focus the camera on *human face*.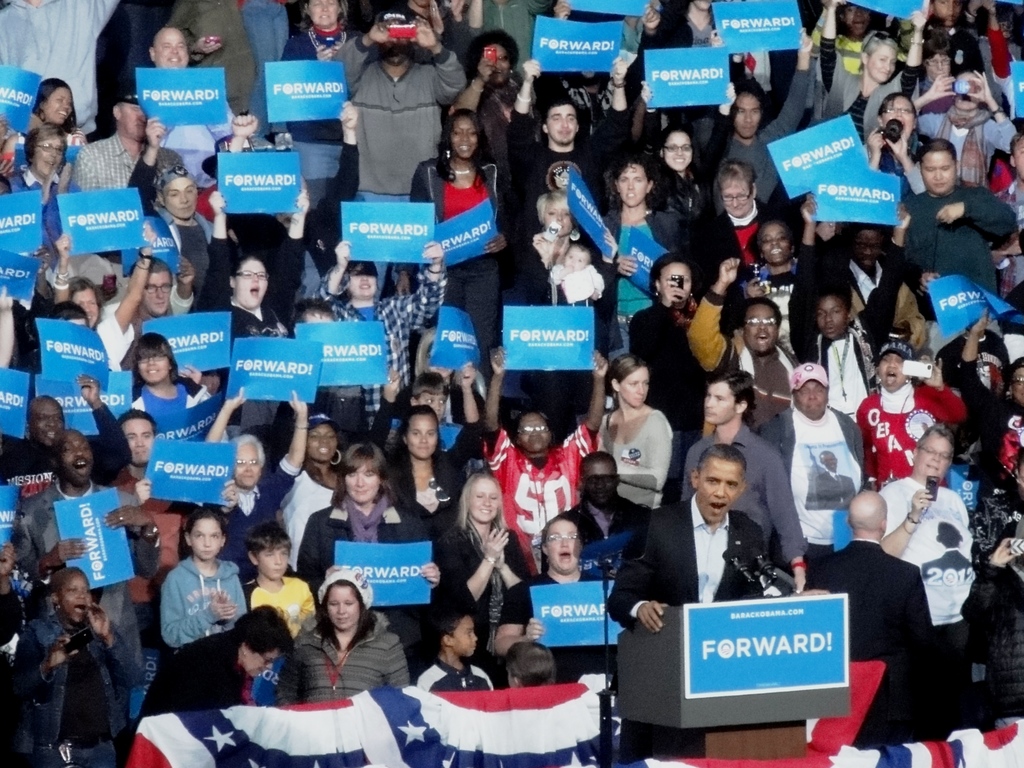
Focus region: 236:257:268:305.
